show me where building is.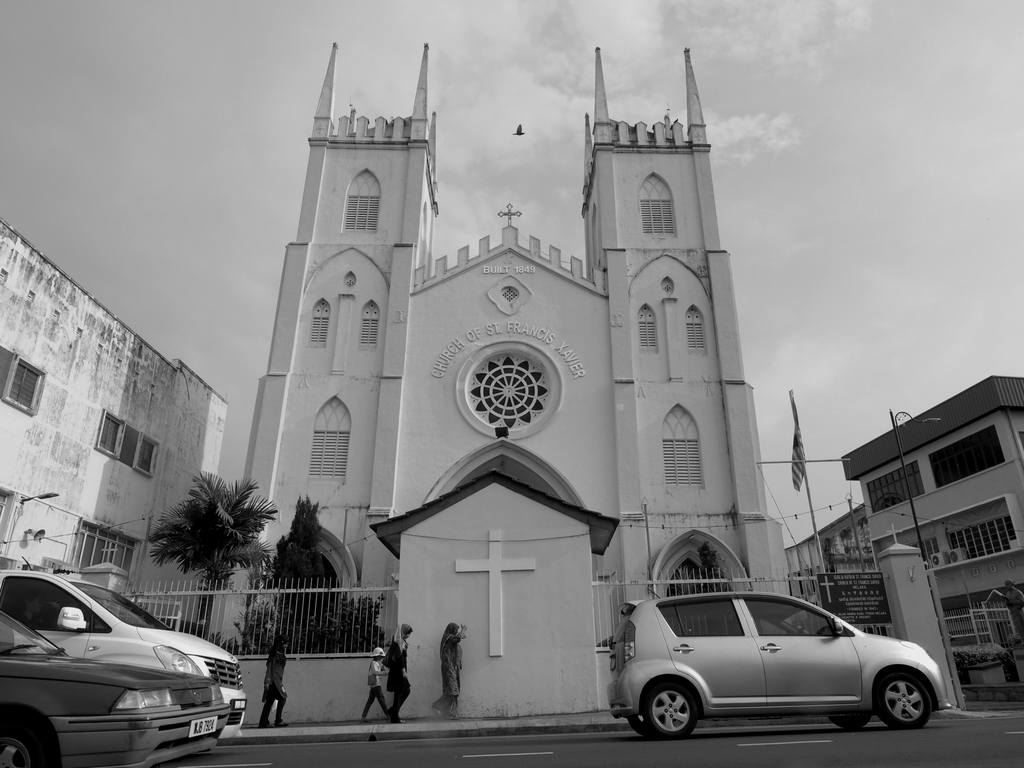
building is at [0,215,228,601].
